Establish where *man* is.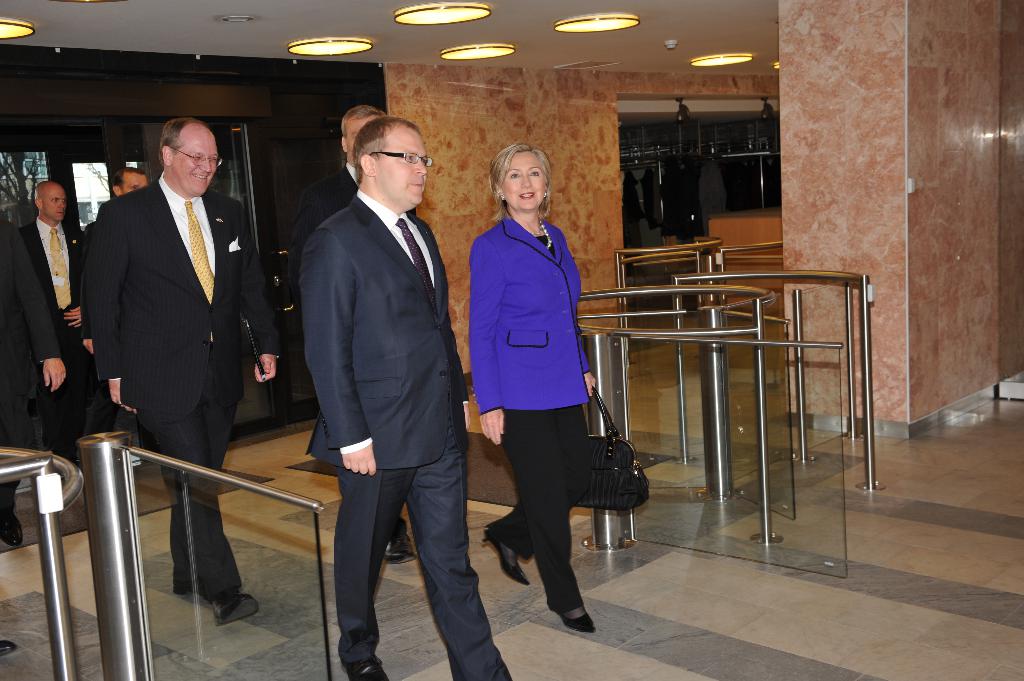
Established at box=[88, 115, 286, 637].
